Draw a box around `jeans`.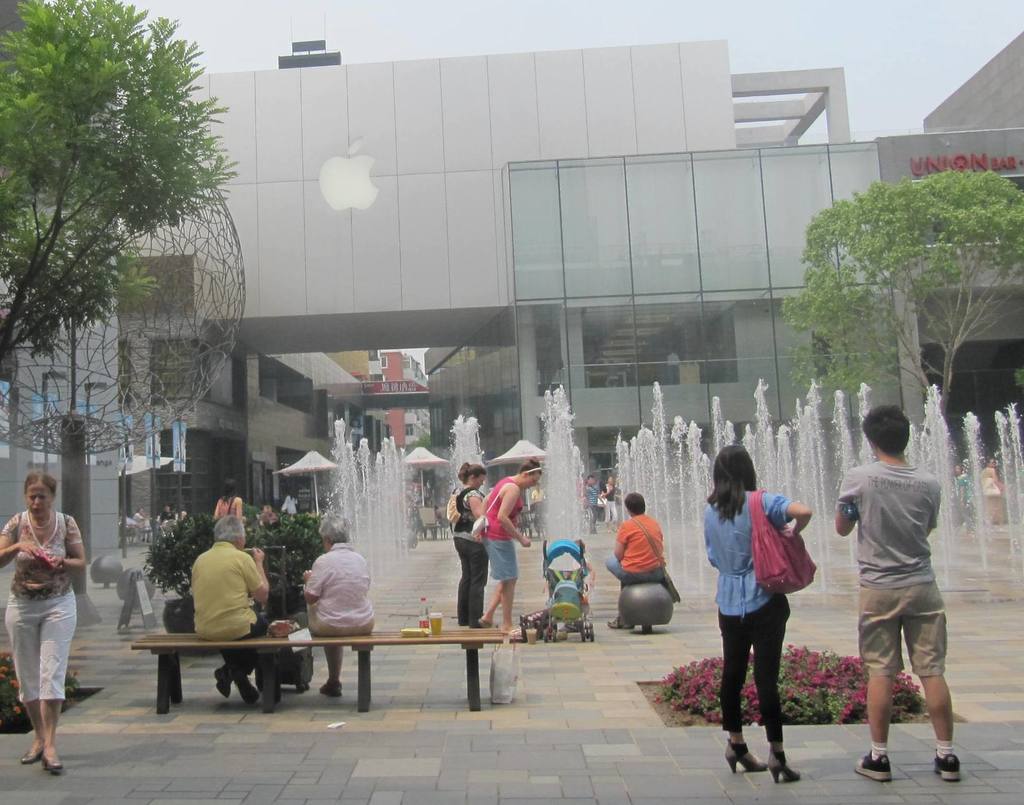
[x1=222, y1=614, x2=268, y2=679].
